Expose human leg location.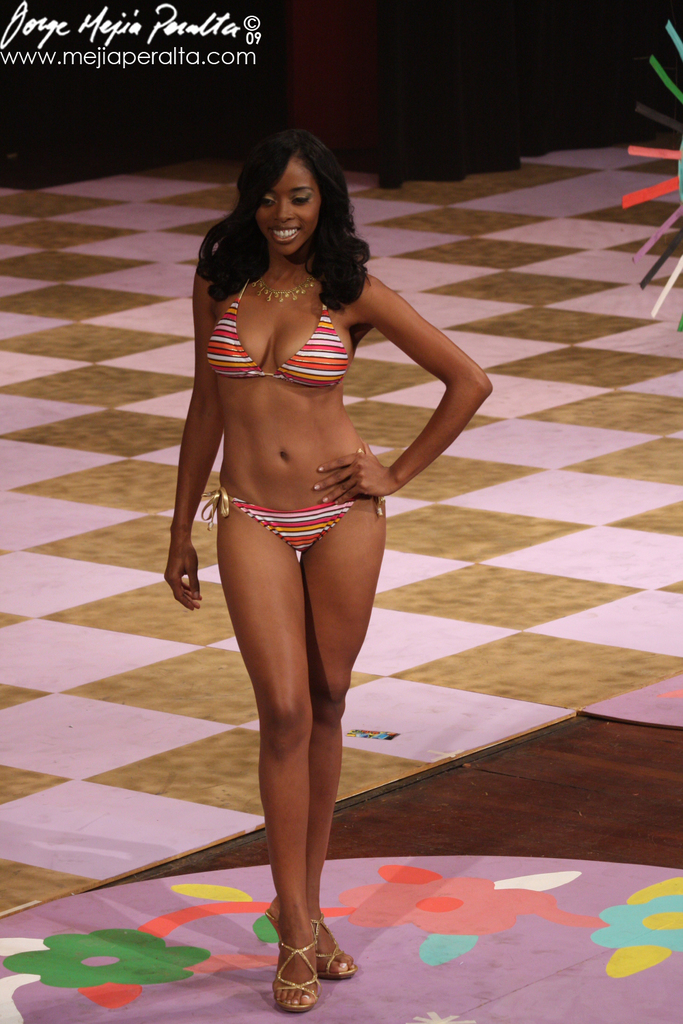
Exposed at (198, 498, 384, 1023).
